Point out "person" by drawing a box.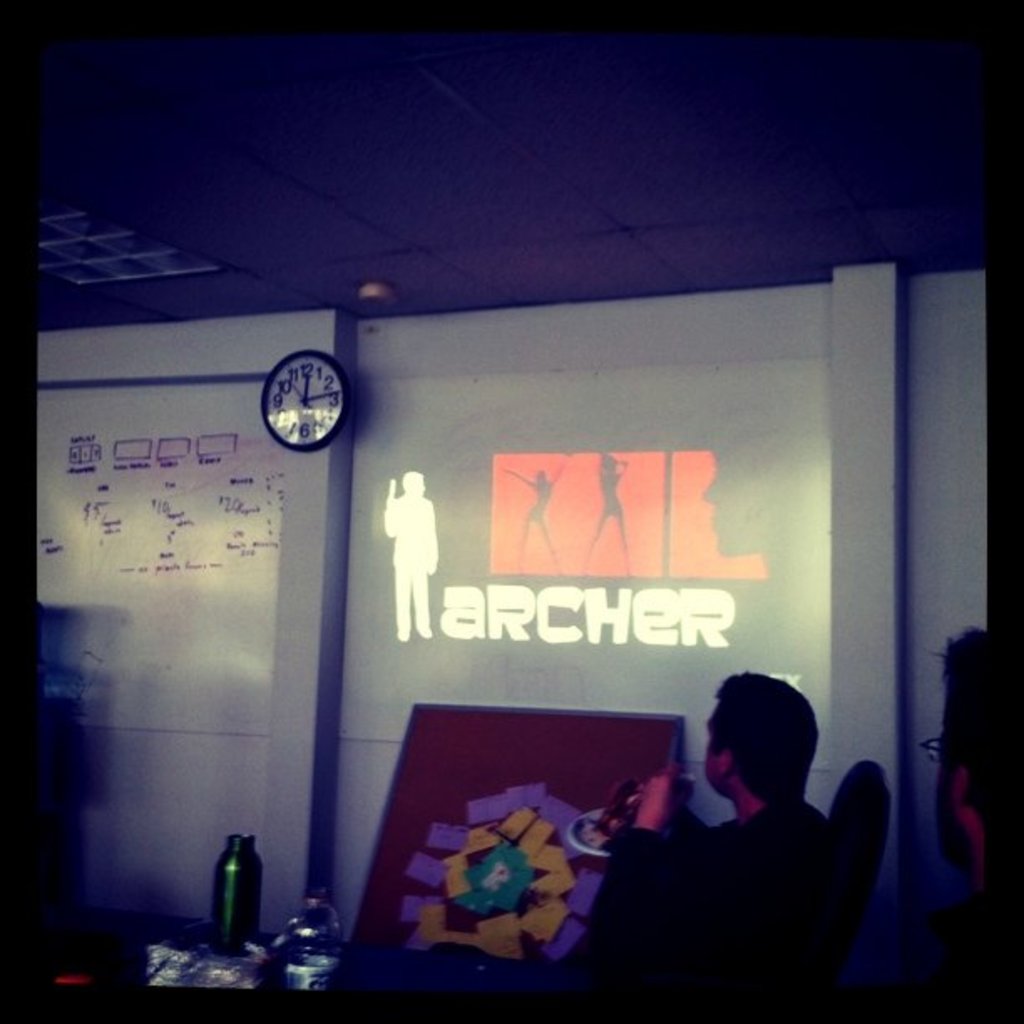
(x1=602, y1=664, x2=830, y2=1021).
